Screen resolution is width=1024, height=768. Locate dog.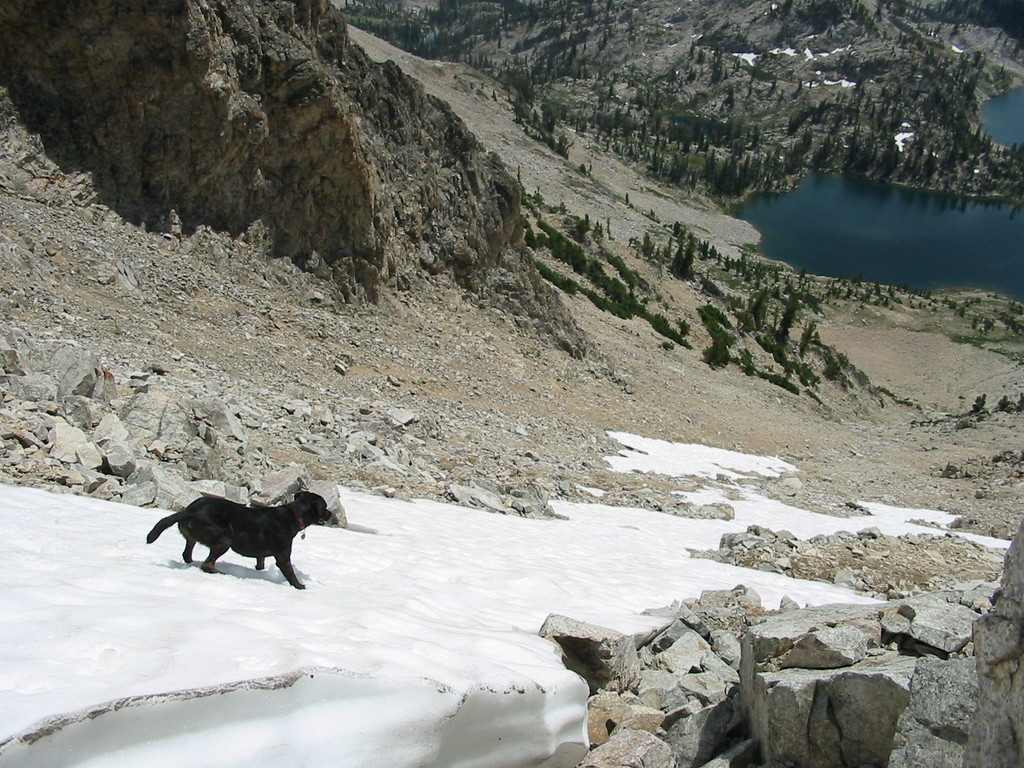
locate(144, 490, 332, 589).
